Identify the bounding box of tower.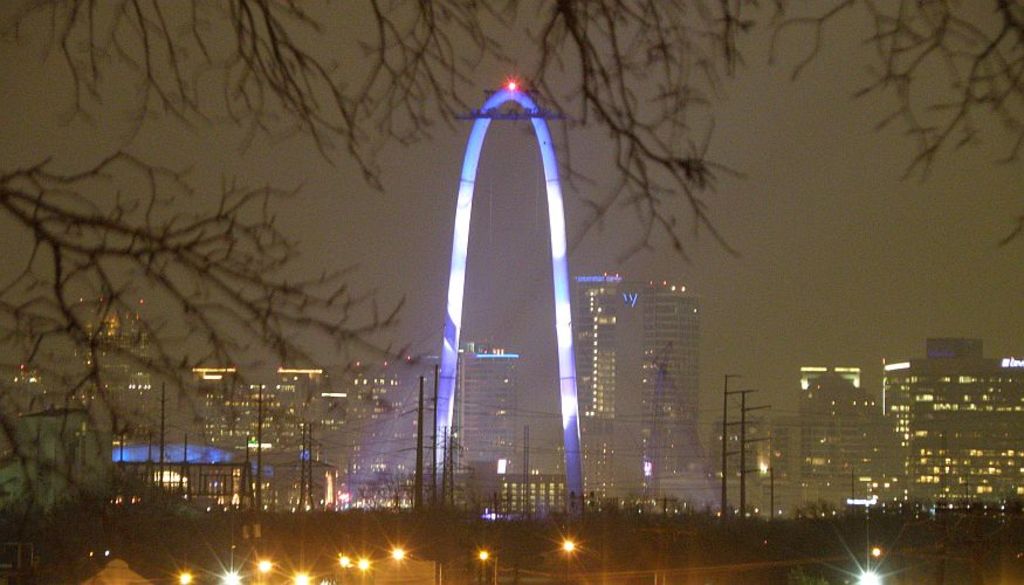
x1=576 y1=281 x2=617 y2=486.
